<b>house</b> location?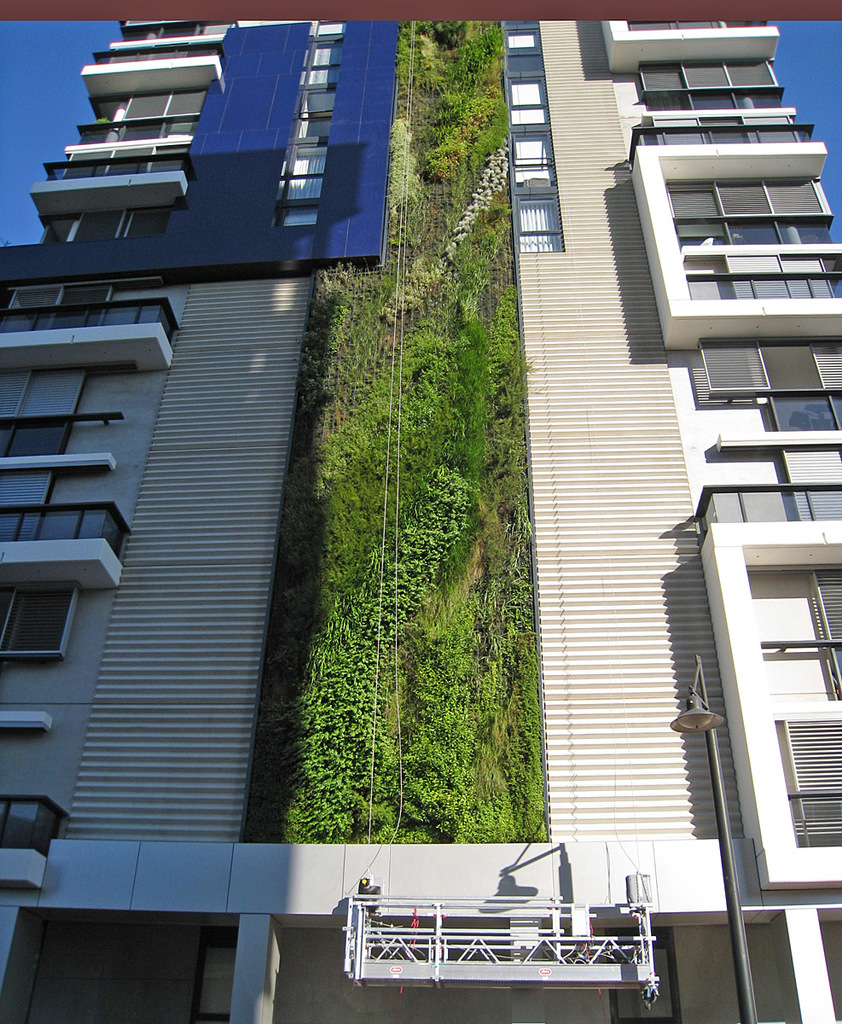
[x1=0, y1=20, x2=841, y2=1023]
